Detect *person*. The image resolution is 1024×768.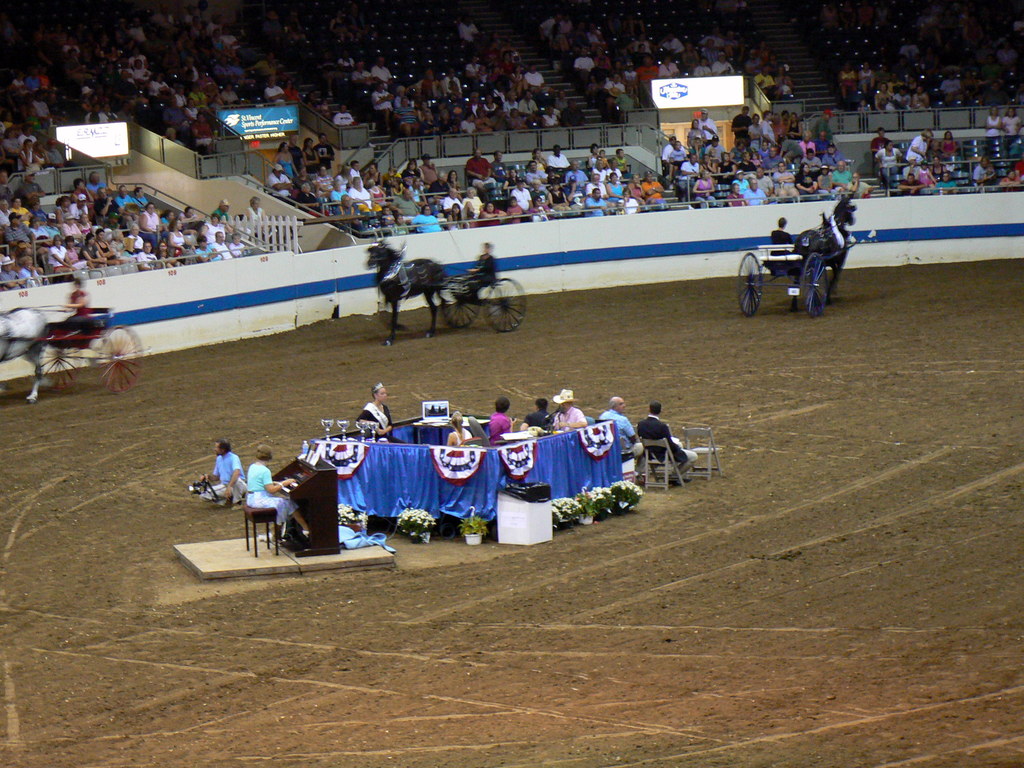
[565, 161, 589, 182].
